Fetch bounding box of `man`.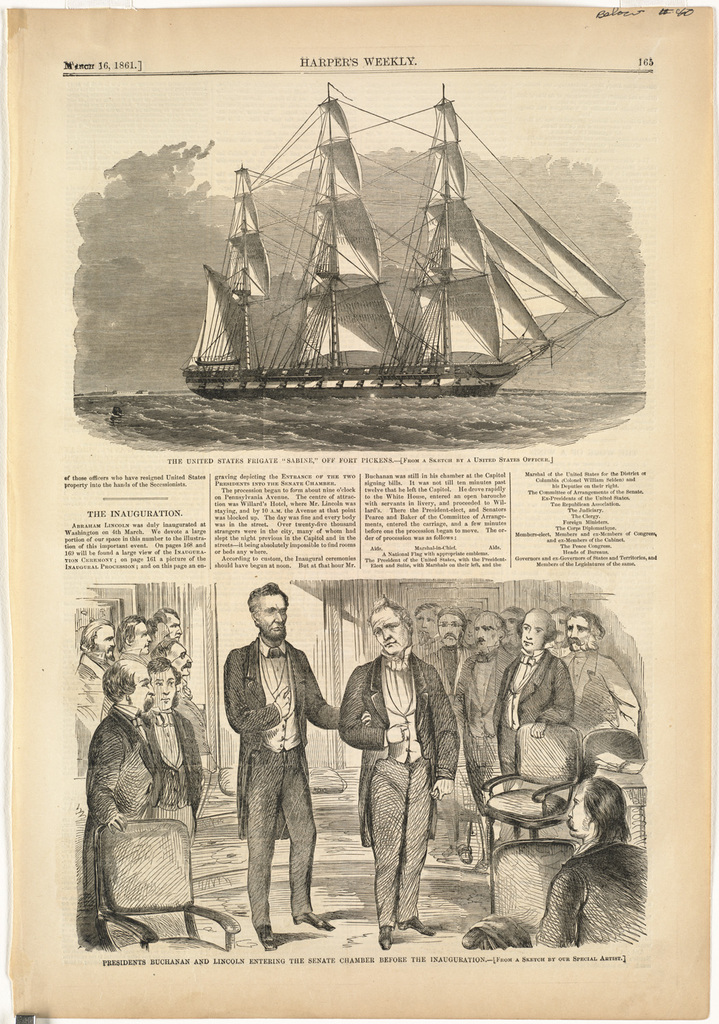
Bbox: 416, 596, 445, 652.
